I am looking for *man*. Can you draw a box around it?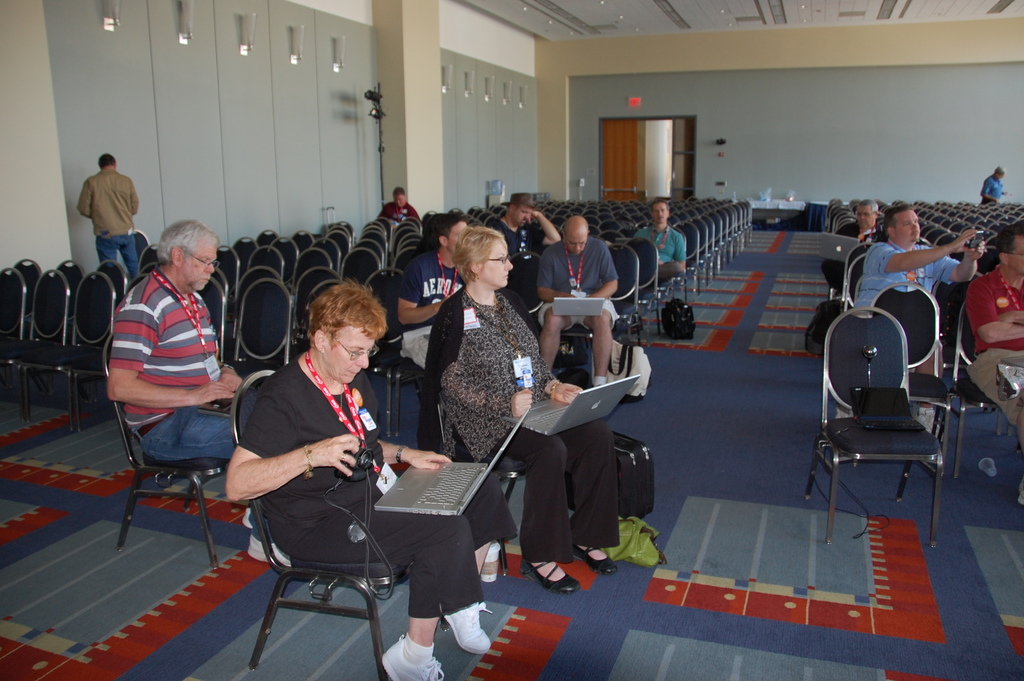
Sure, the bounding box is detection(396, 214, 468, 368).
